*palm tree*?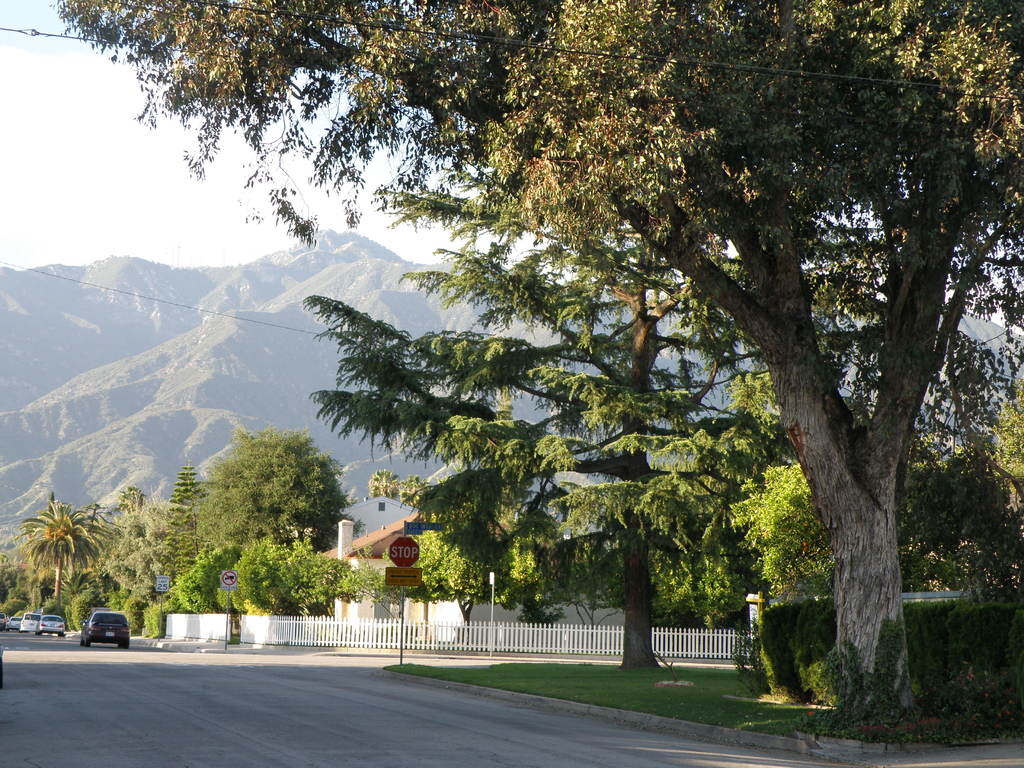
select_region(15, 492, 86, 606)
